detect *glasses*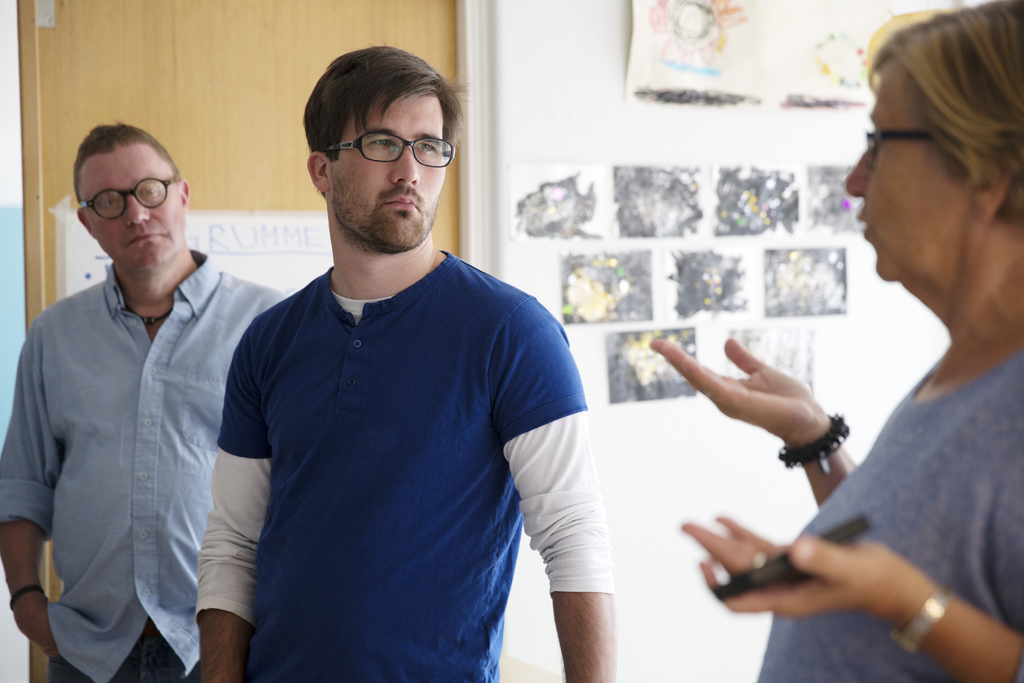
pyautogui.locateOnScreen(860, 126, 935, 173)
